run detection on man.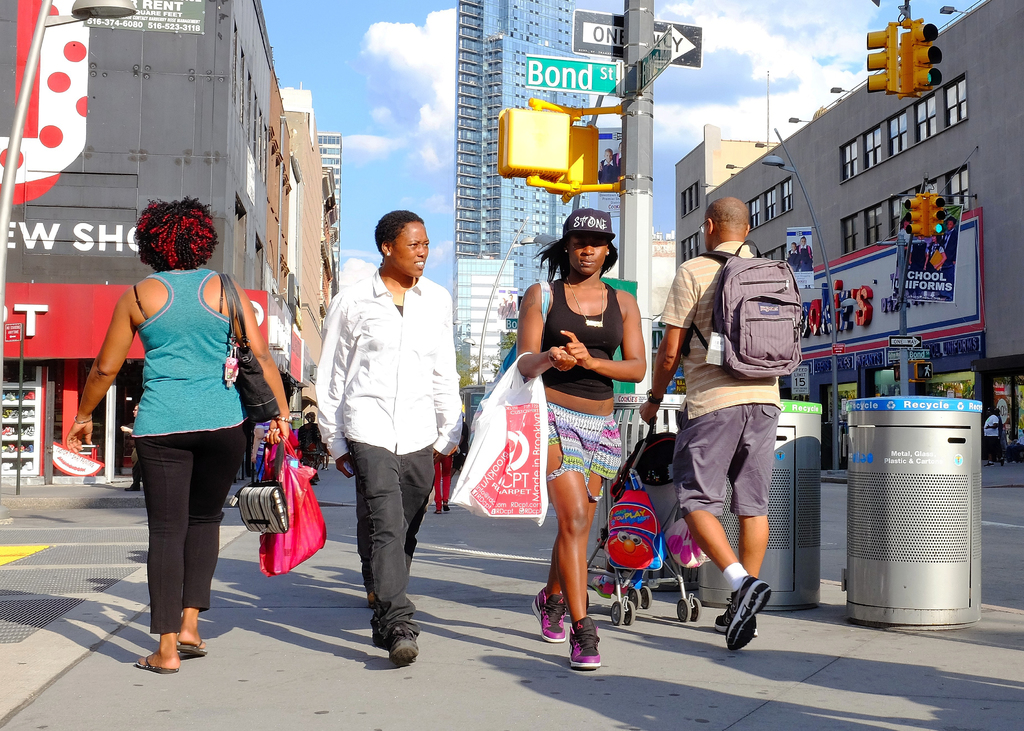
Result: box(639, 192, 792, 649).
